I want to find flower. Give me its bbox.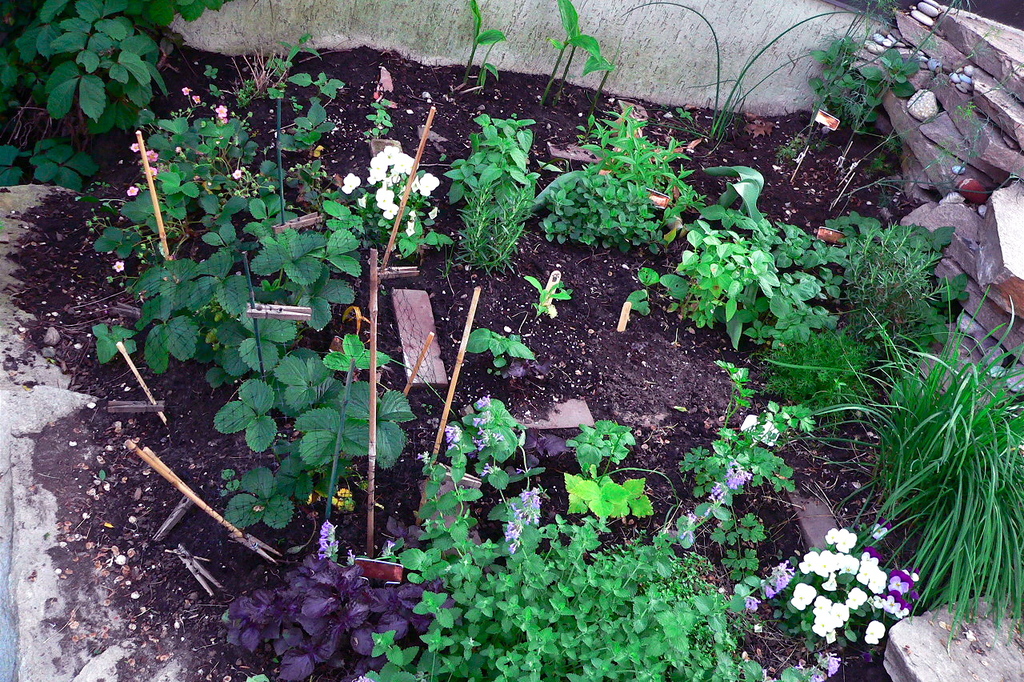
(left=214, top=103, right=228, bottom=115).
